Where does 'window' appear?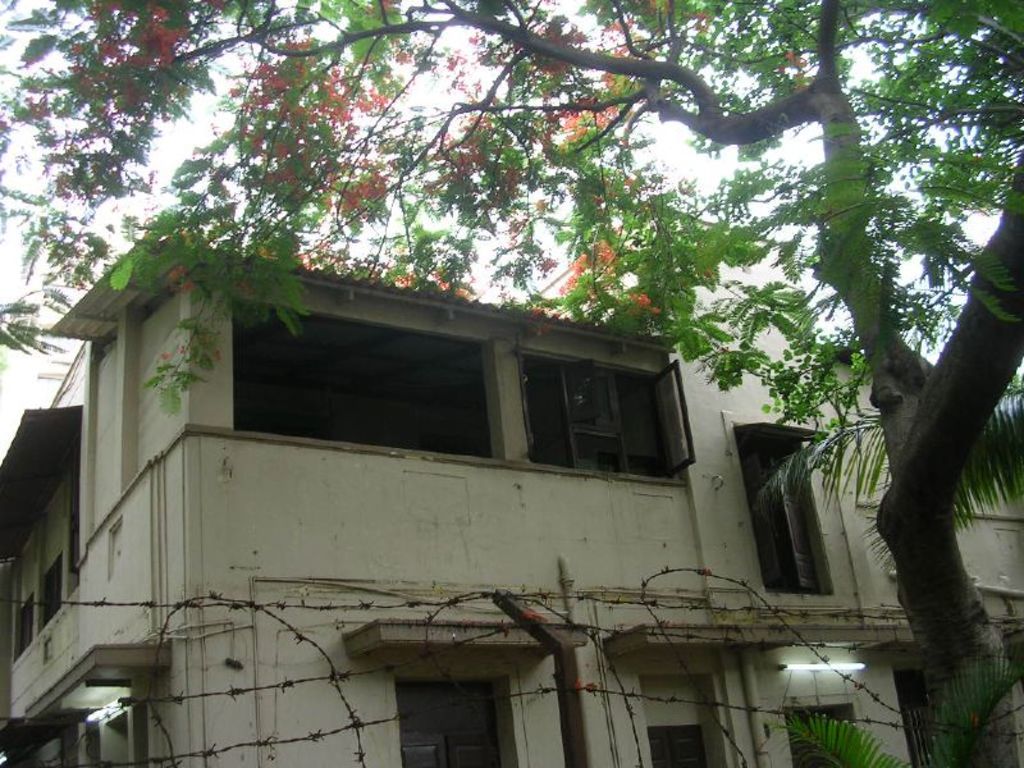
Appears at <region>518, 344, 672, 475</region>.
